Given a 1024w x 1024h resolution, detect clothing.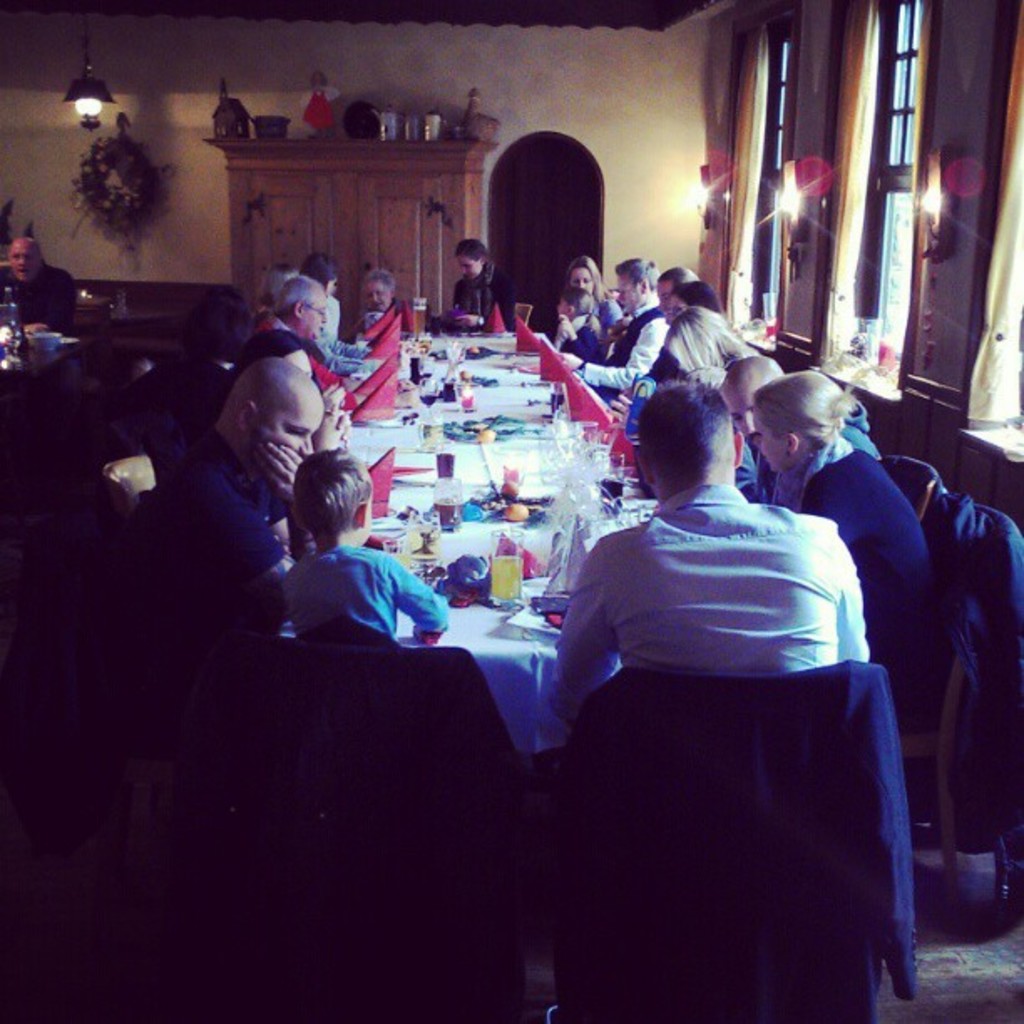
554/492/867/686.
